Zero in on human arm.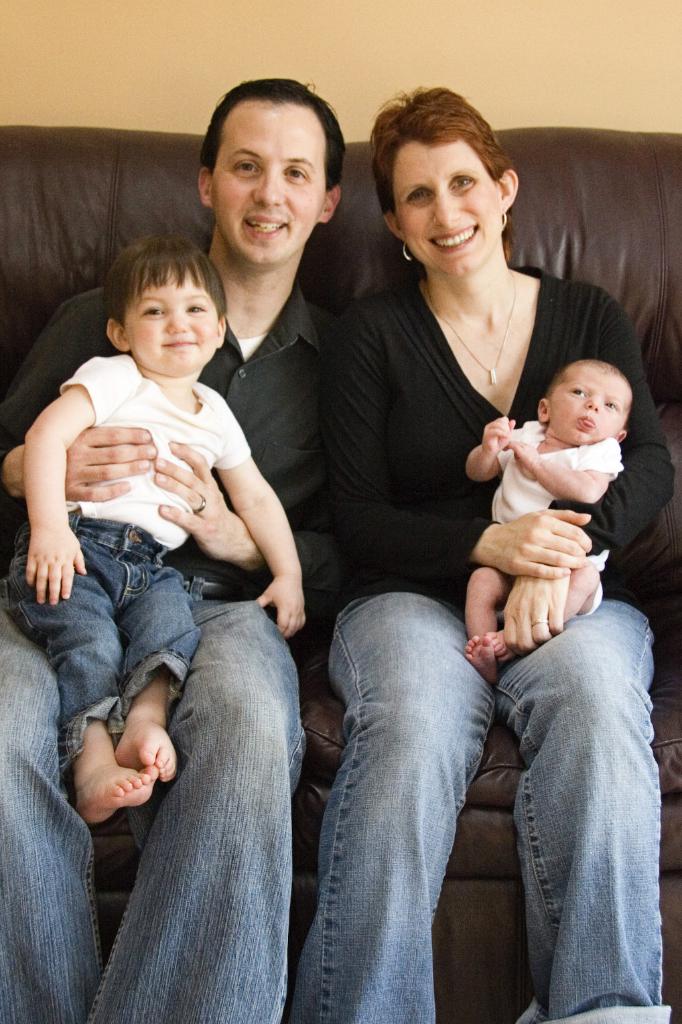
Zeroed in: pyautogui.locateOnScreen(500, 437, 624, 510).
